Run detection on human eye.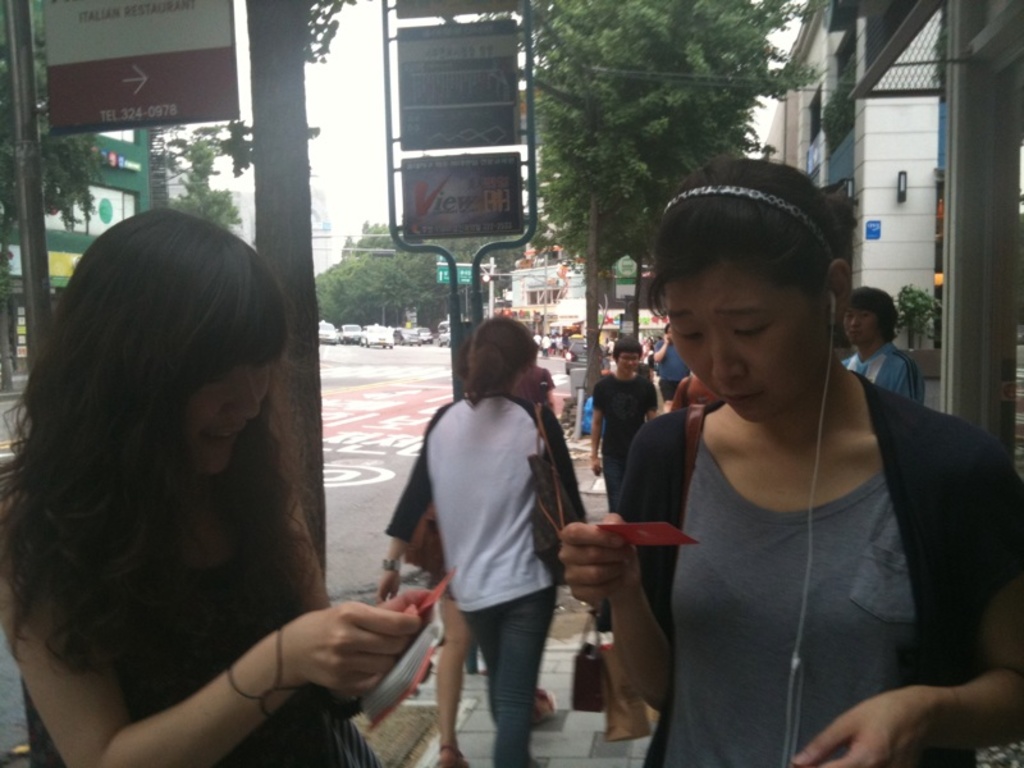
Result: BBox(844, 310, 850, 315).
